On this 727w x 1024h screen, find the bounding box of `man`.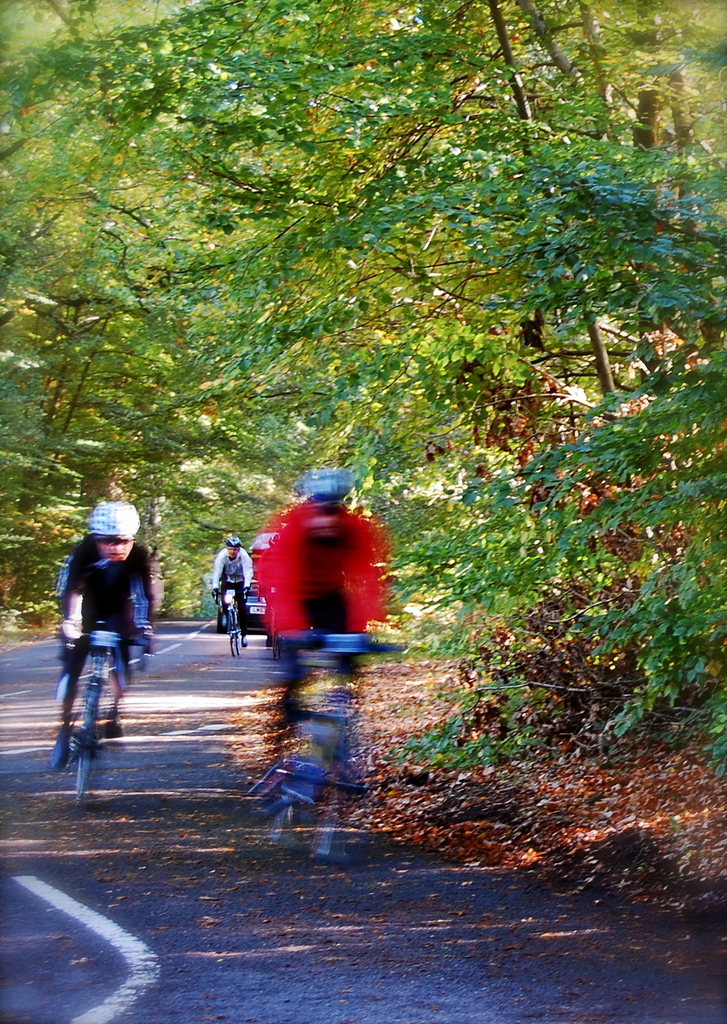
Bounding box: <bbox>249, 464, 384, 791</bbox>.
